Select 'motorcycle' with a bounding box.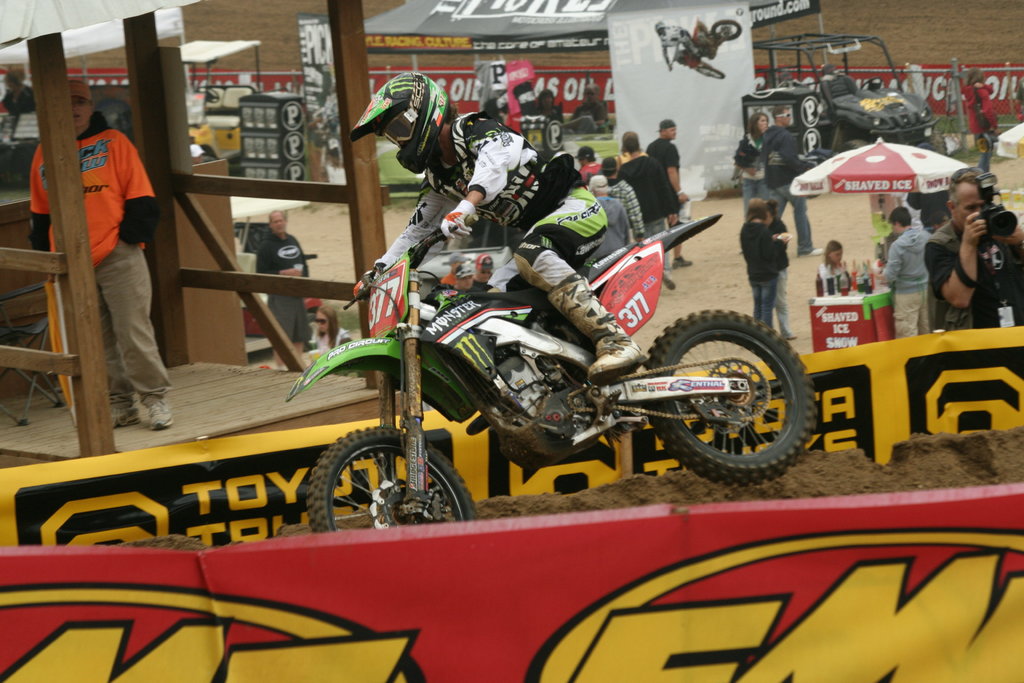
[307, 213, 779, 529].
